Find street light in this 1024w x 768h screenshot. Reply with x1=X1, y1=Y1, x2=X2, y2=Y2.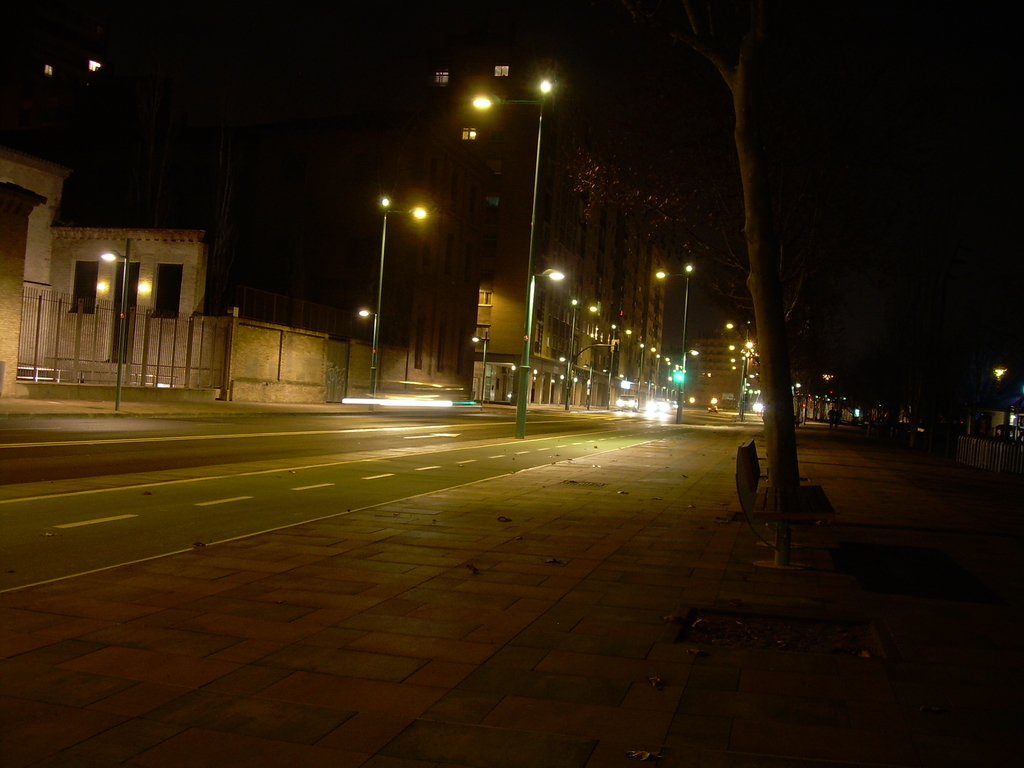
x1=637, y1=343, x2=654, y2=412.
